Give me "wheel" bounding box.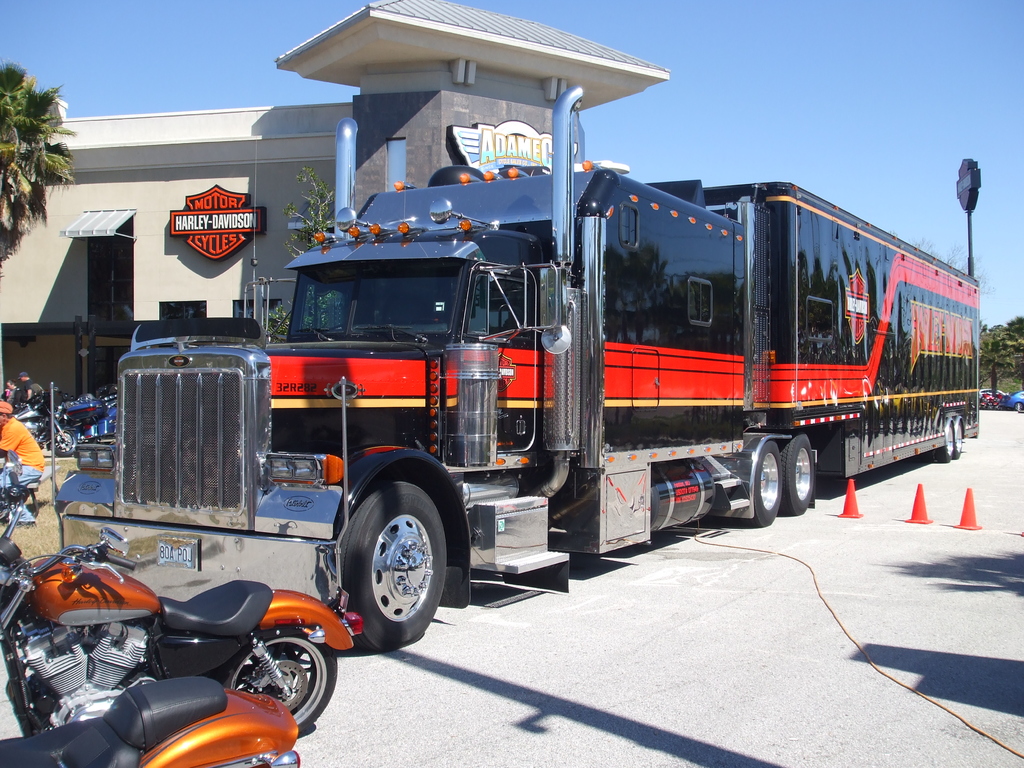
<bbox>326, 488, 452, 653</bbox>.
